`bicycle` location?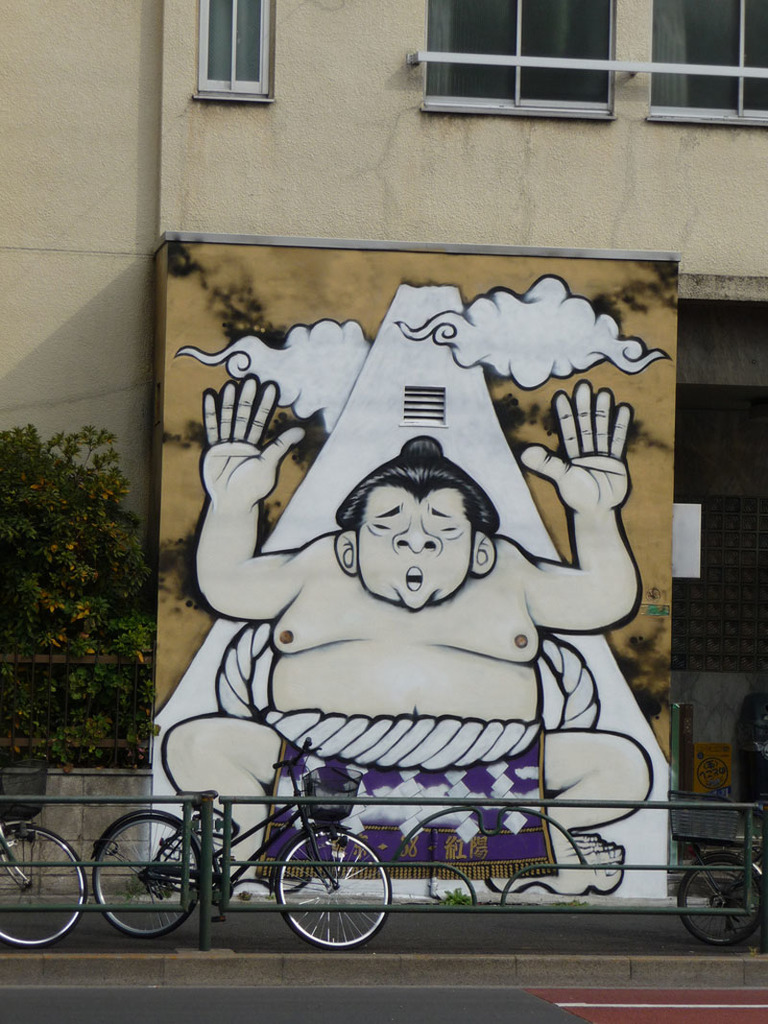
88/722/437/953
